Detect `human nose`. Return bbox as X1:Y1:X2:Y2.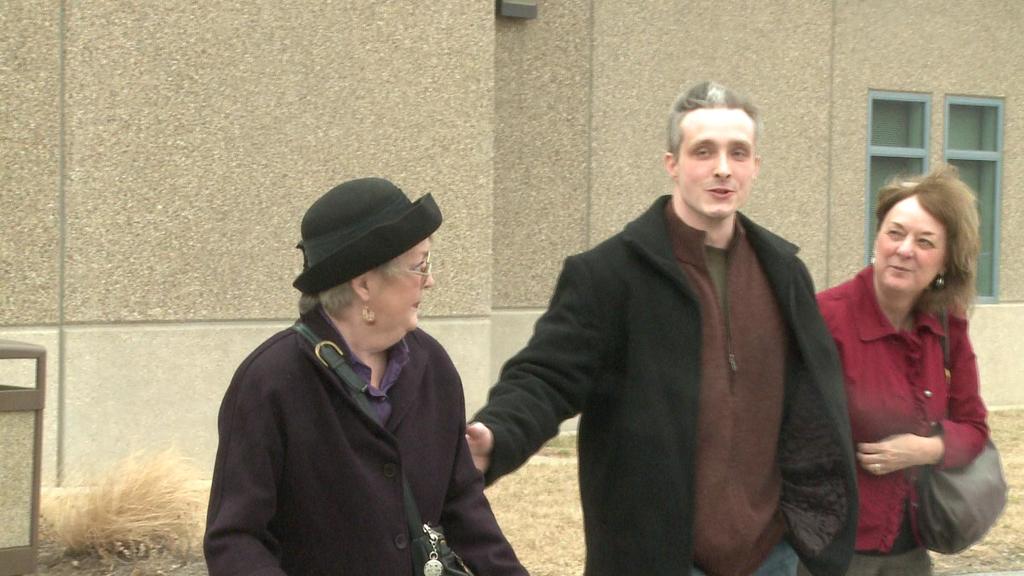
422:273:437:291.
